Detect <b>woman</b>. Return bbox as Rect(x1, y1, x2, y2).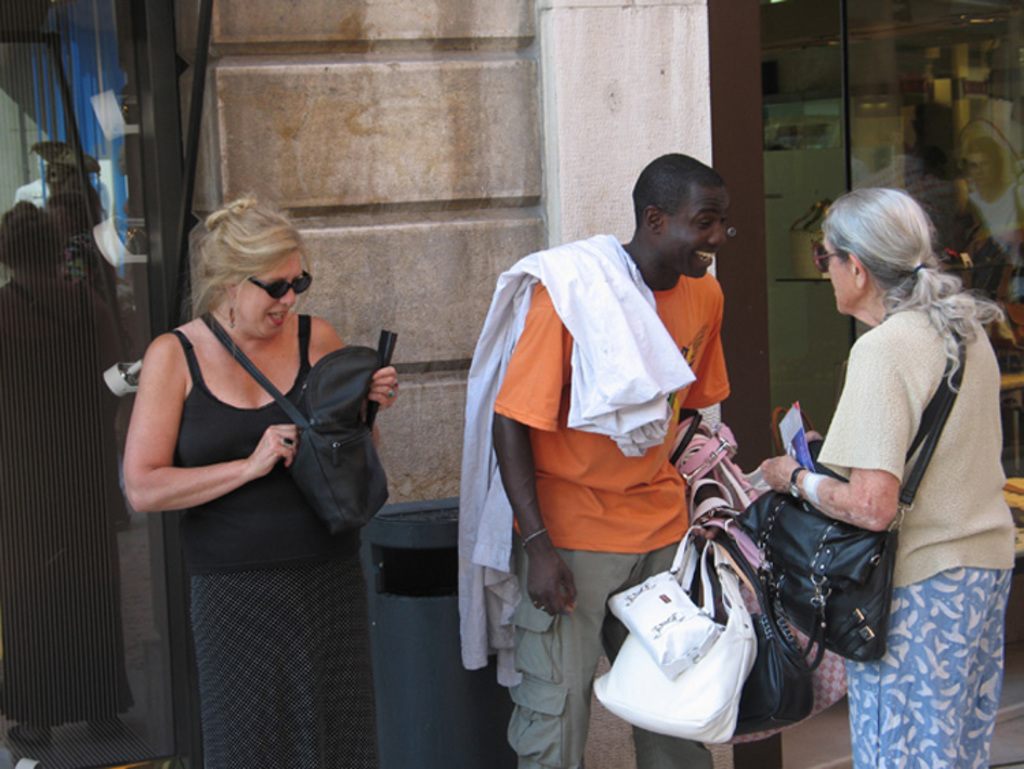
Rect(755, 186, 1023, 768).
